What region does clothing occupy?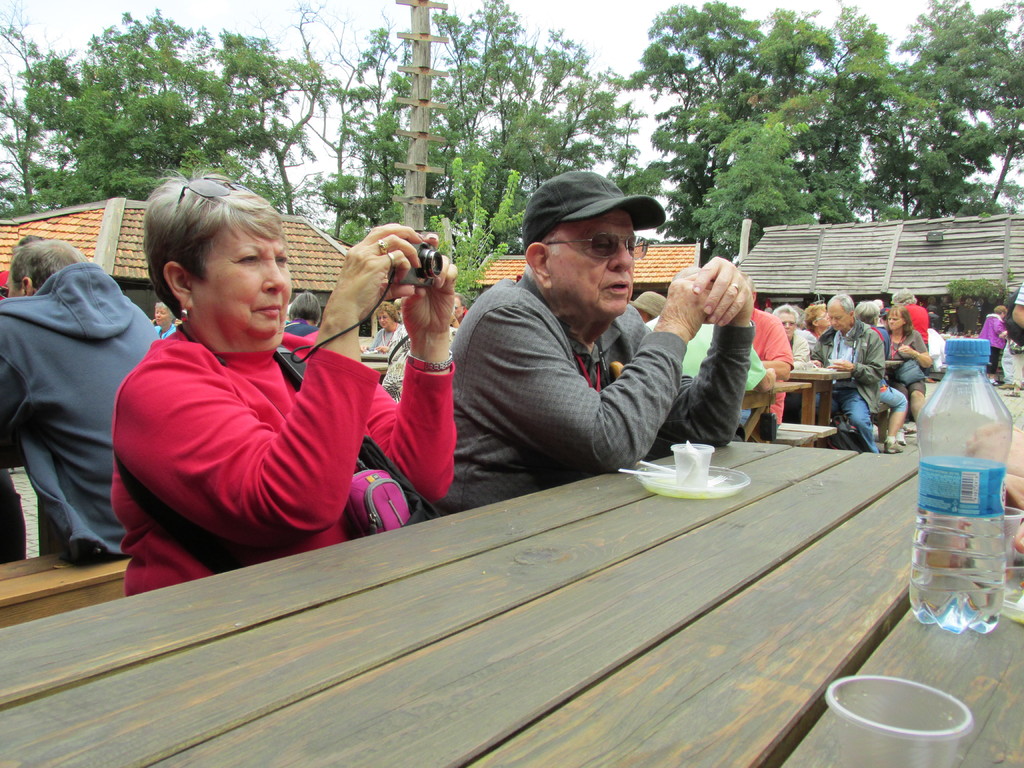
{"x1": 898, "y1": 298, "x2": 931, "y2": 362}.
